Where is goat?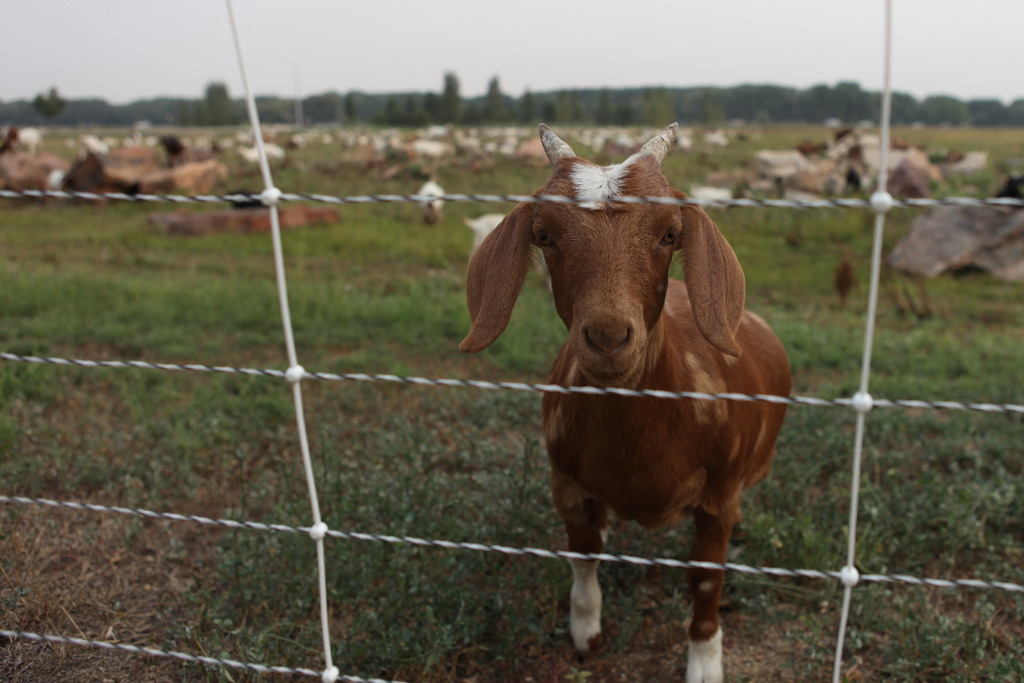
x1=446, y1=131, x2=777, y2=682.
